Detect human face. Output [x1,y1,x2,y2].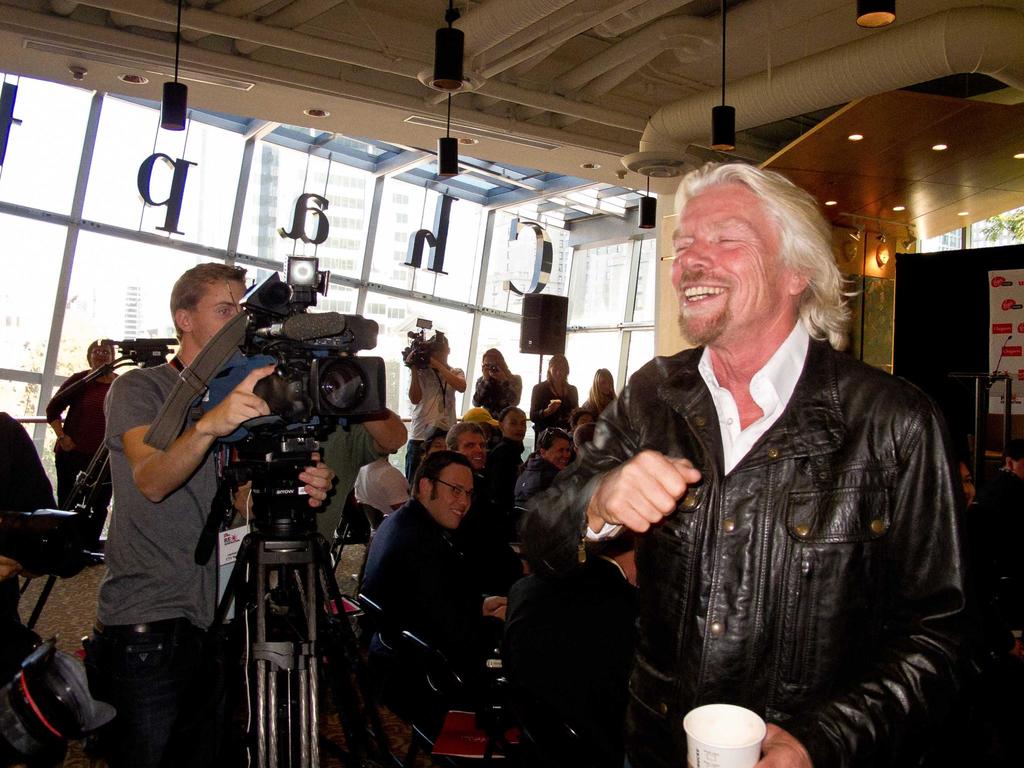
[430,468,475,529].
